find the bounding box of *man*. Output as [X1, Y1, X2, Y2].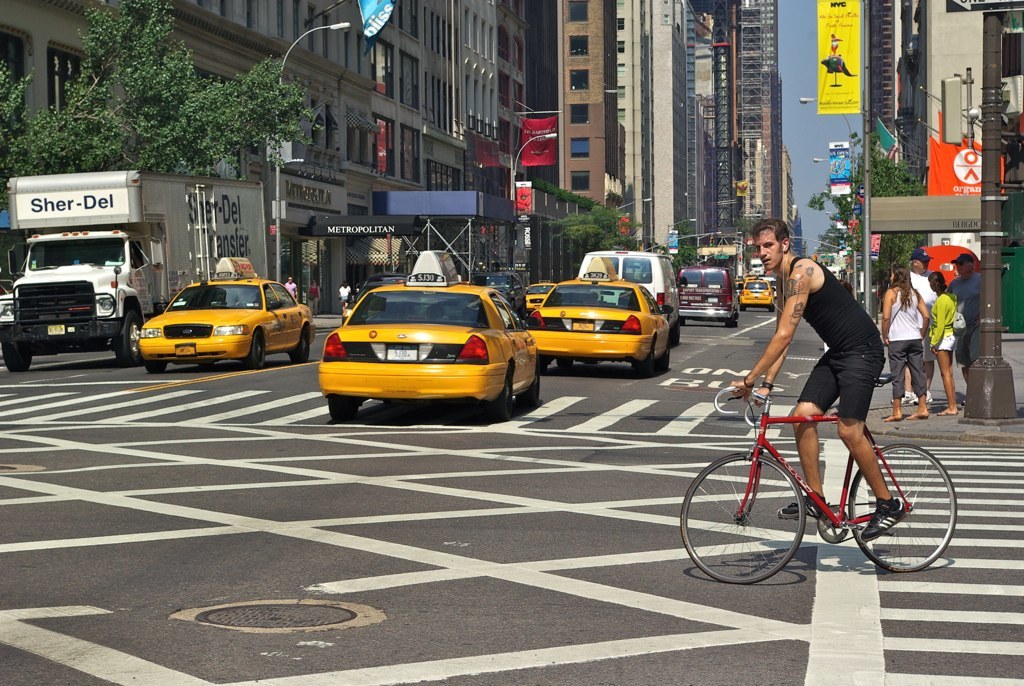
[705, 231, 915, 568].
